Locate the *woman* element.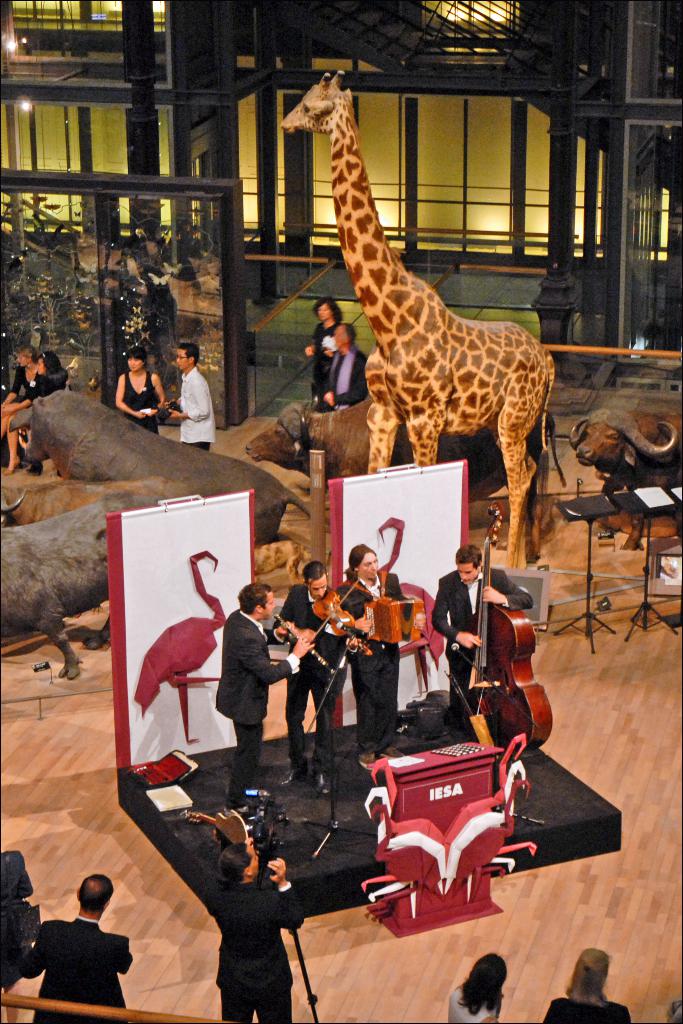
Element bbox: region(448, 956, 506, 1022).
